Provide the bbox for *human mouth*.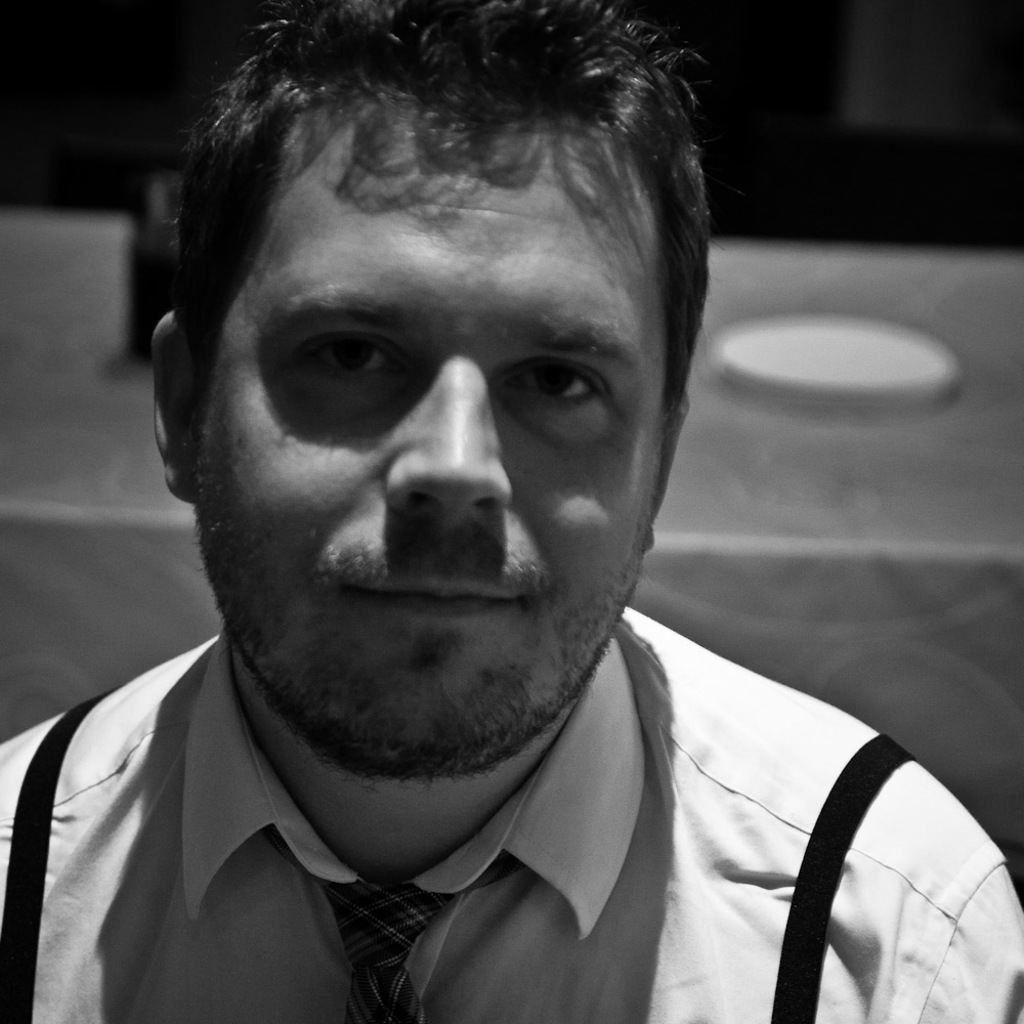
locate(339, 570, 522, 617).
